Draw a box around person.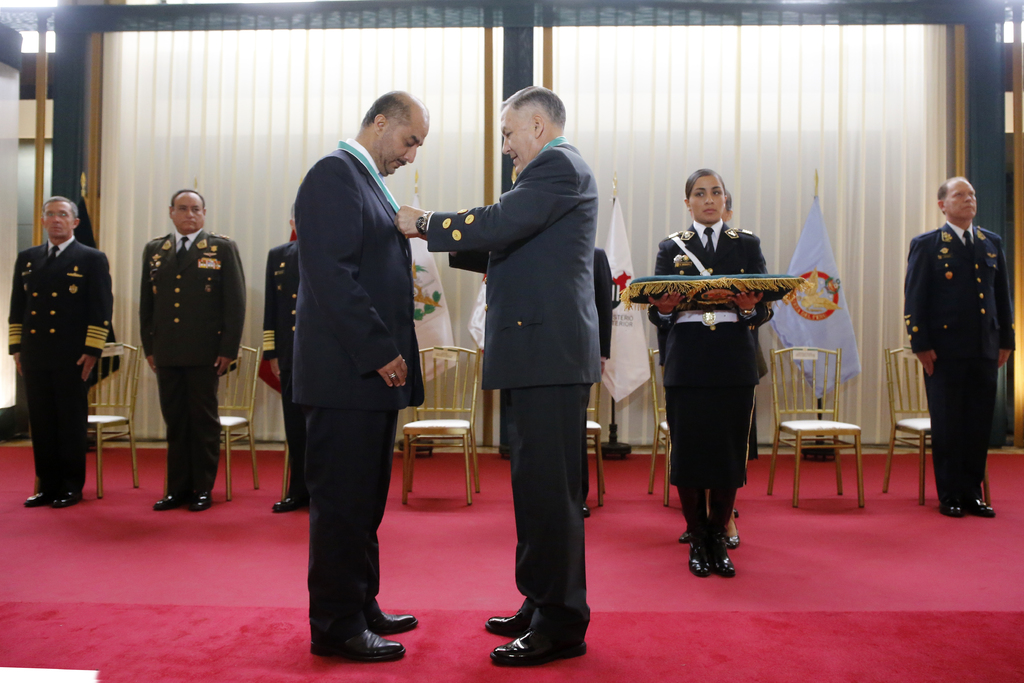
(391,86,605,663).
